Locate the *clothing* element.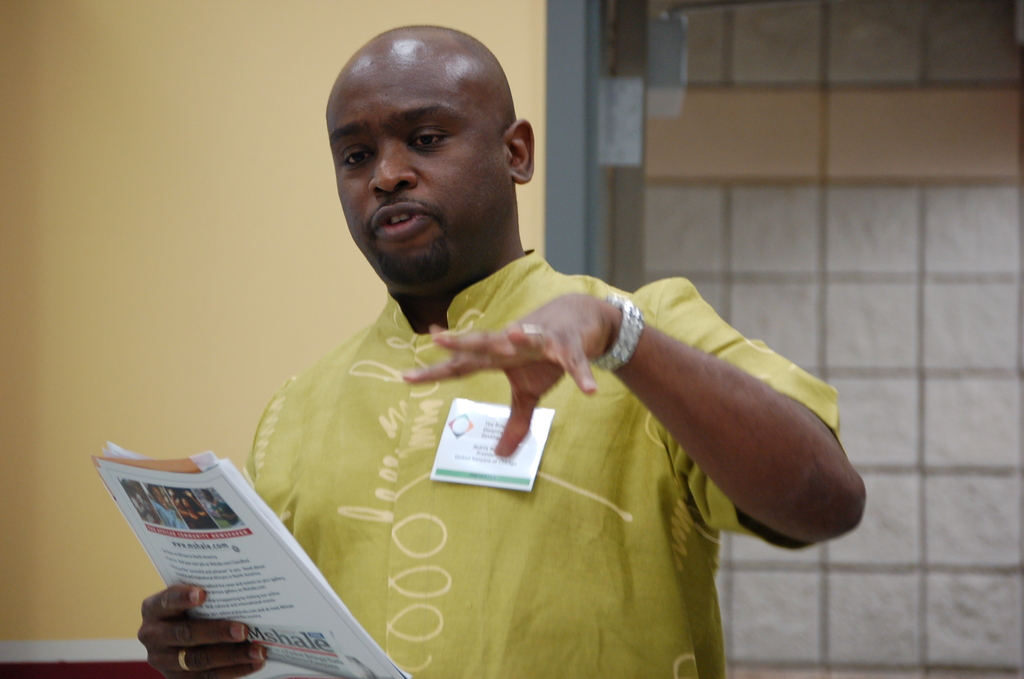
Element bbox: l=188, t=511, r=207, b=531.
